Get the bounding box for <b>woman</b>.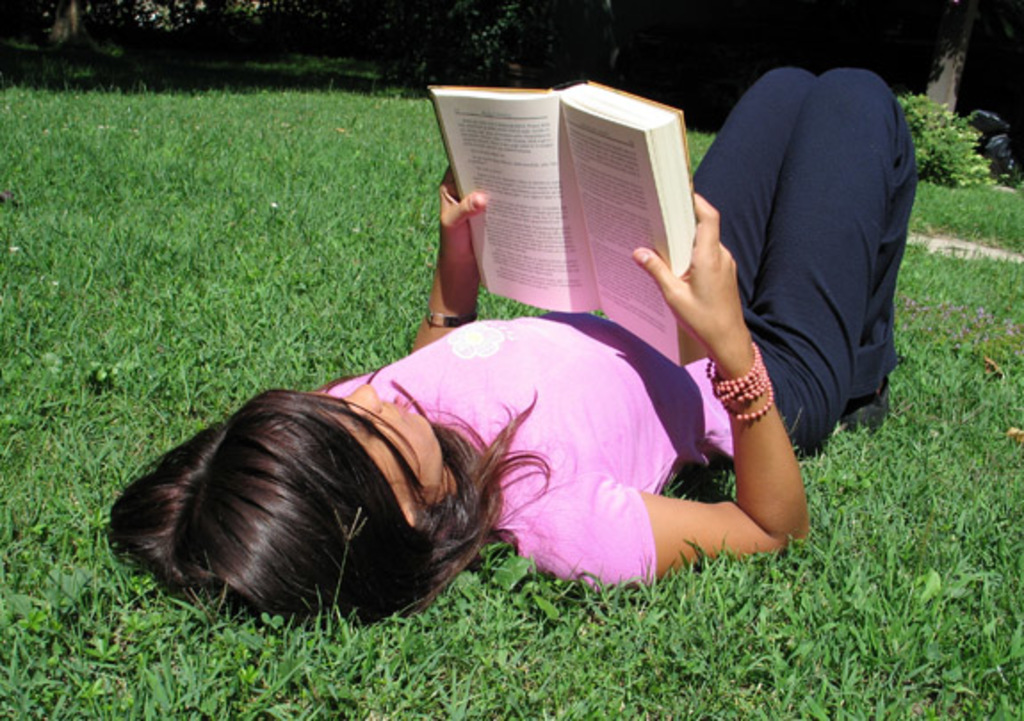
<box>126,126,814,616</box>.
